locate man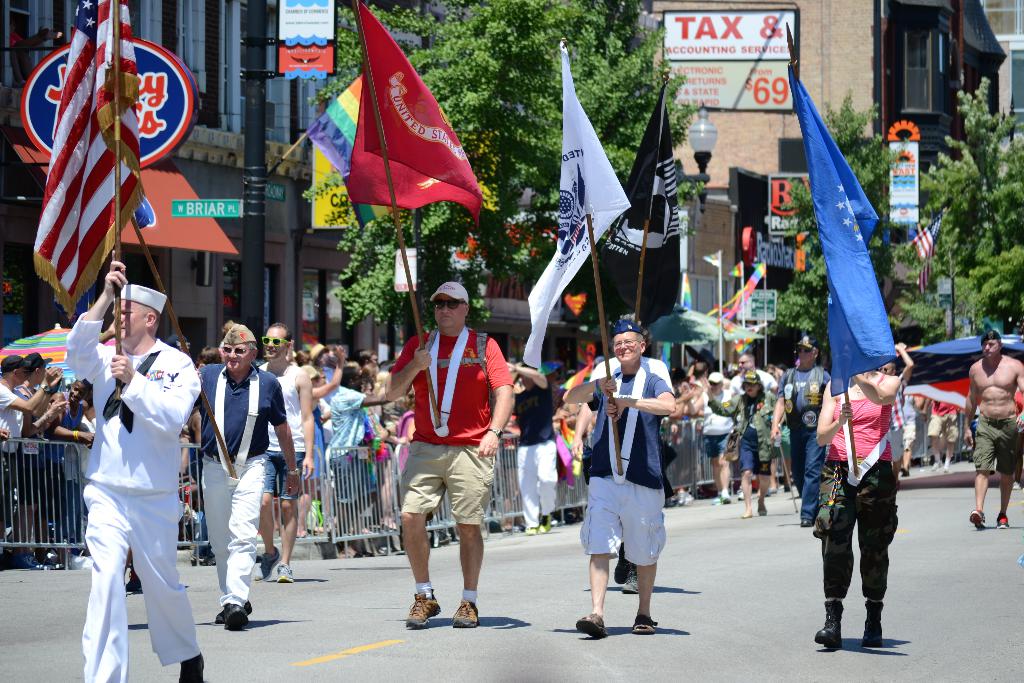
x1=962, y1=329, x2=1023, y2=531
